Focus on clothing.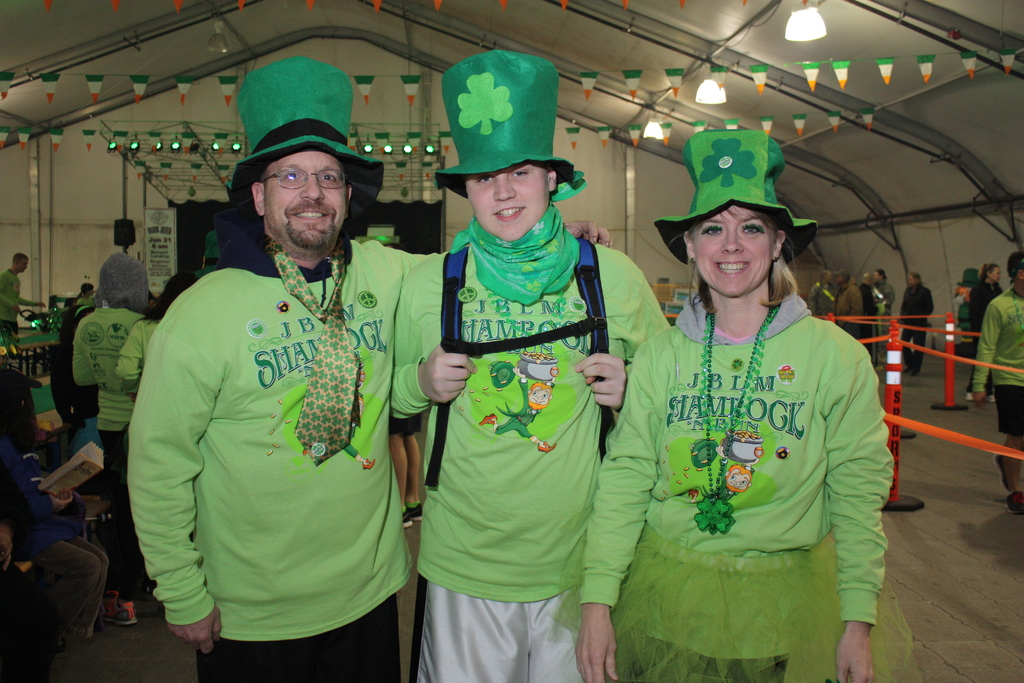
Focused at {"x1": 111, "y1": 316, "x2": 155, "y2": 393}.
